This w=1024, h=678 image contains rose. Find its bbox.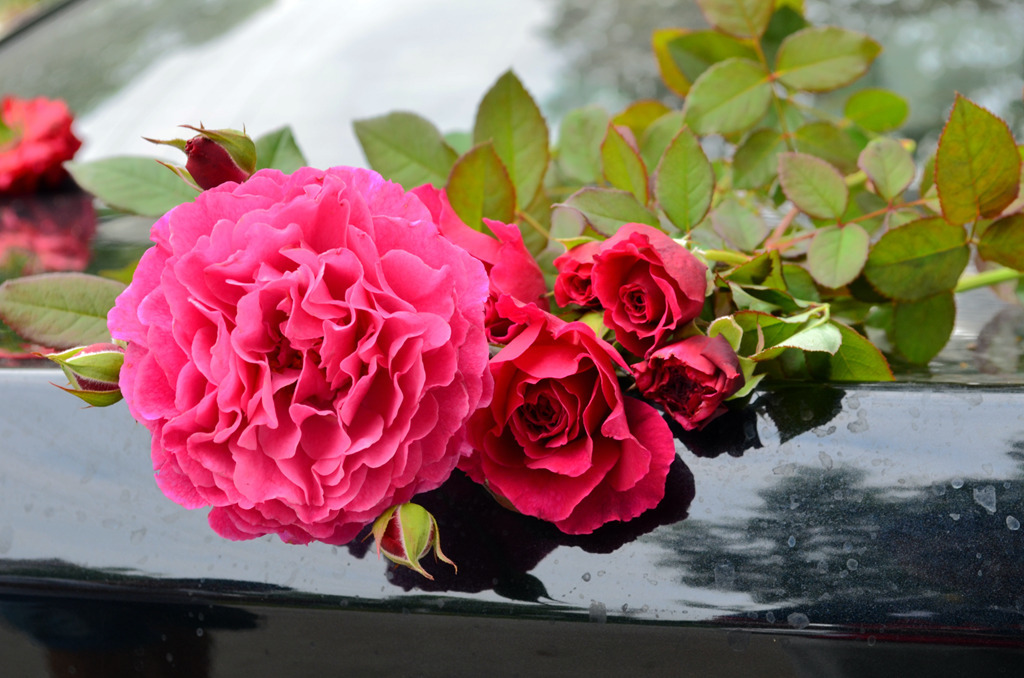
{"x1": 547, "y1": 235, "x2": 607, "y2": 306}.
